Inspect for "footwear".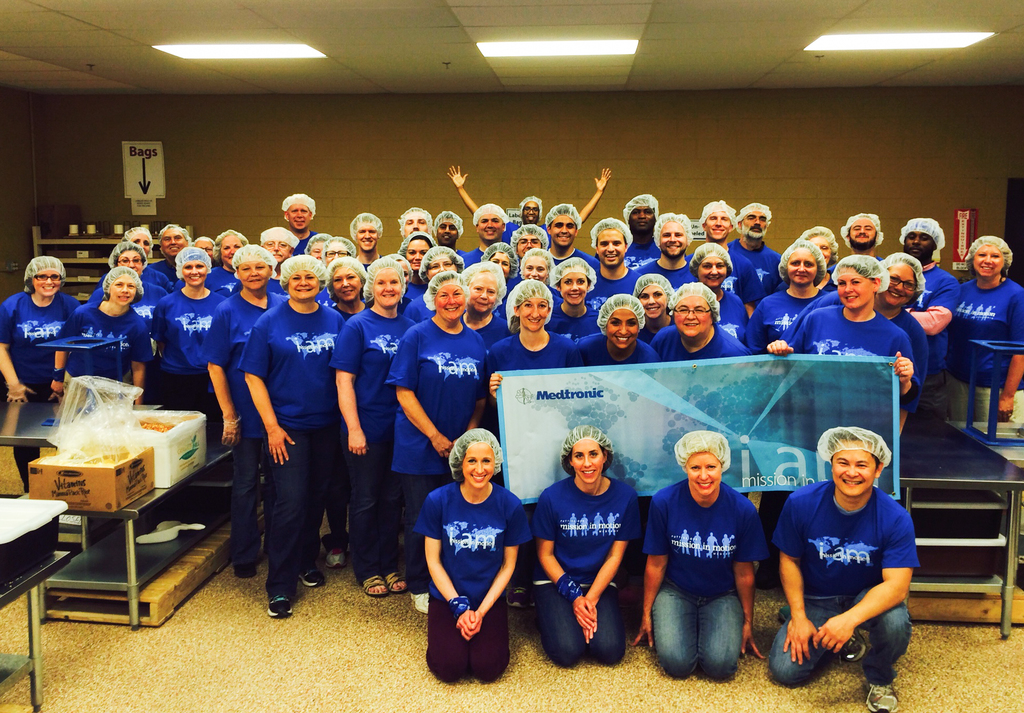
Inspection: box=[411, 593, 431, 612].
